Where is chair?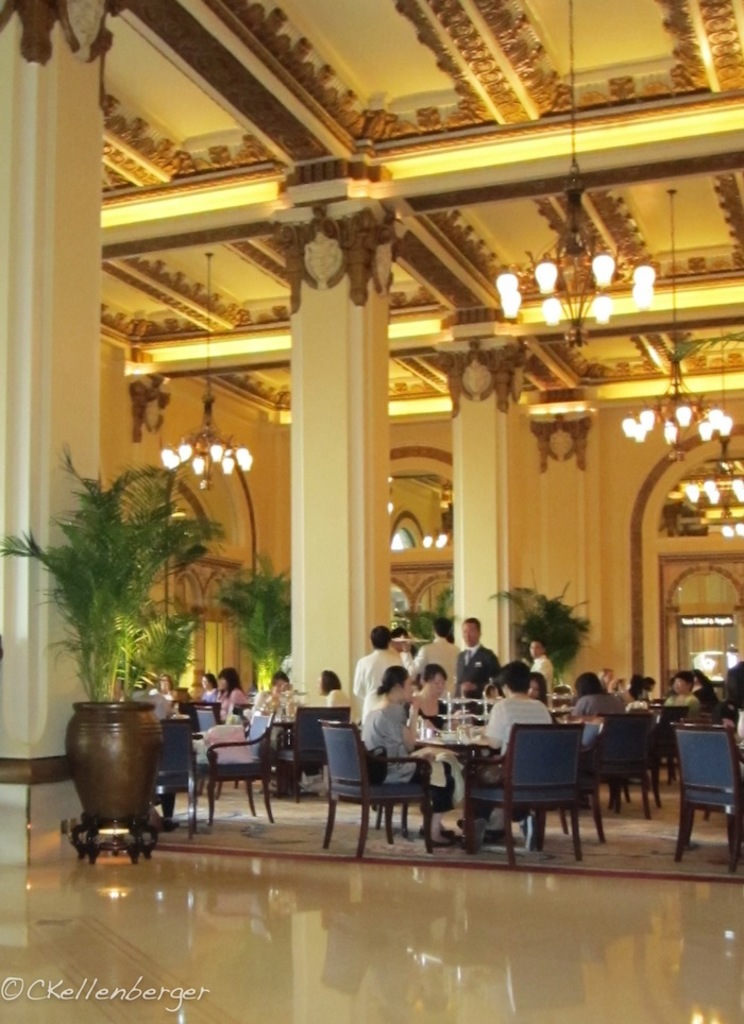
x1=596, y1=707, x2=642, y2=807.
